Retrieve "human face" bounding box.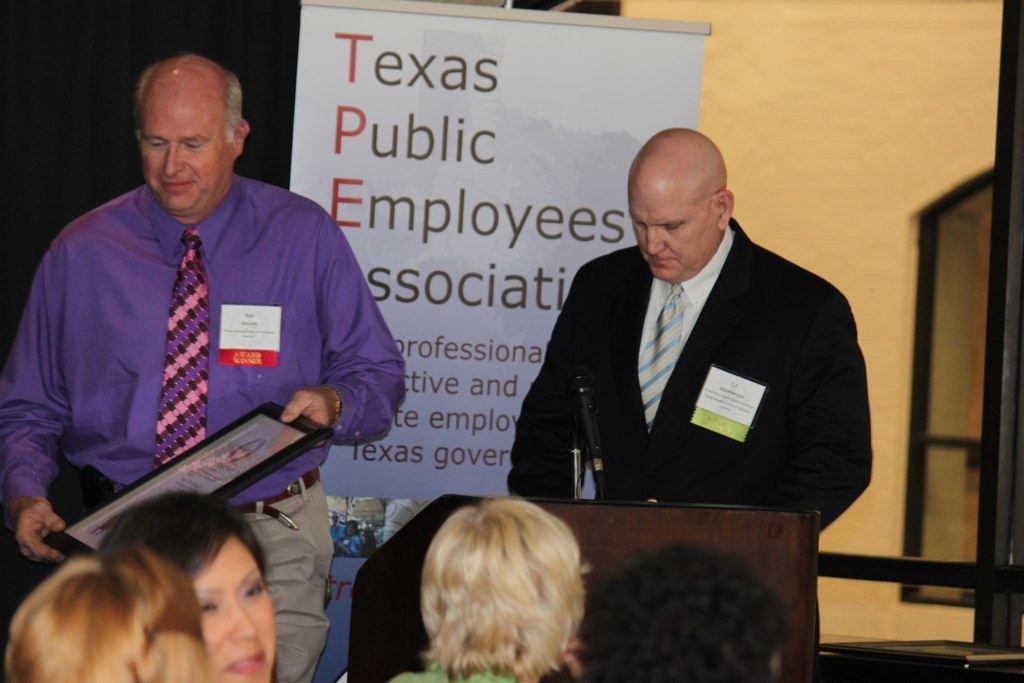
Bounding box: (x1=191, y1=543, x2=275, y2=682).
